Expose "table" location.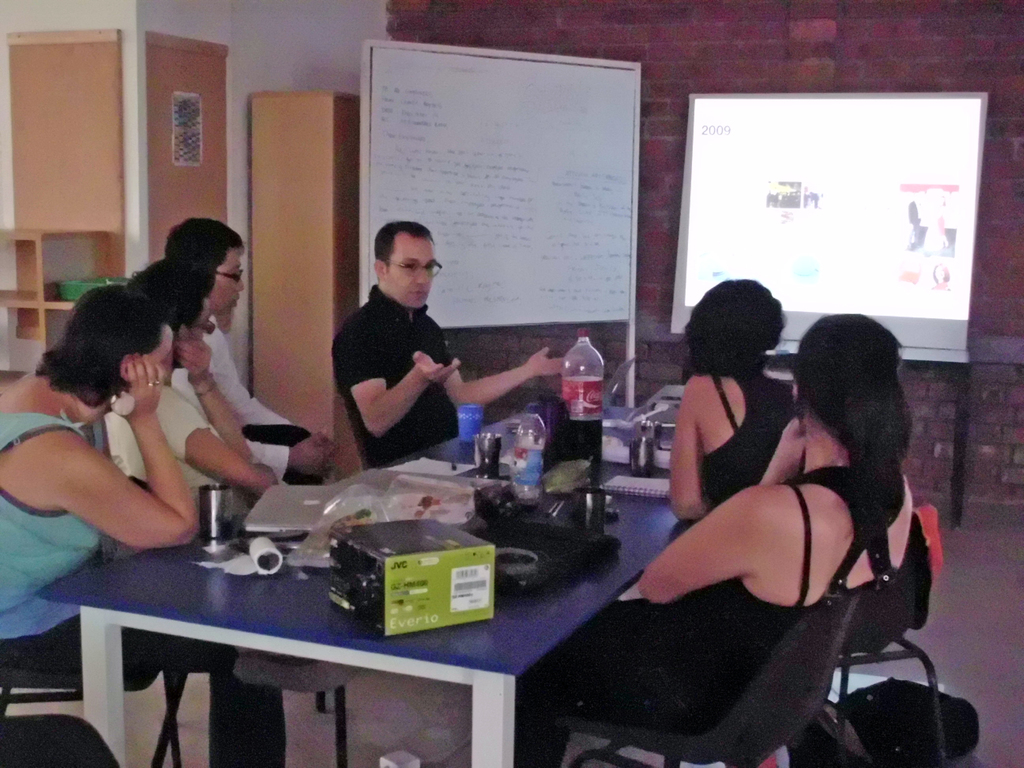
Exposed at BBox(383, 397, 696, 522).
